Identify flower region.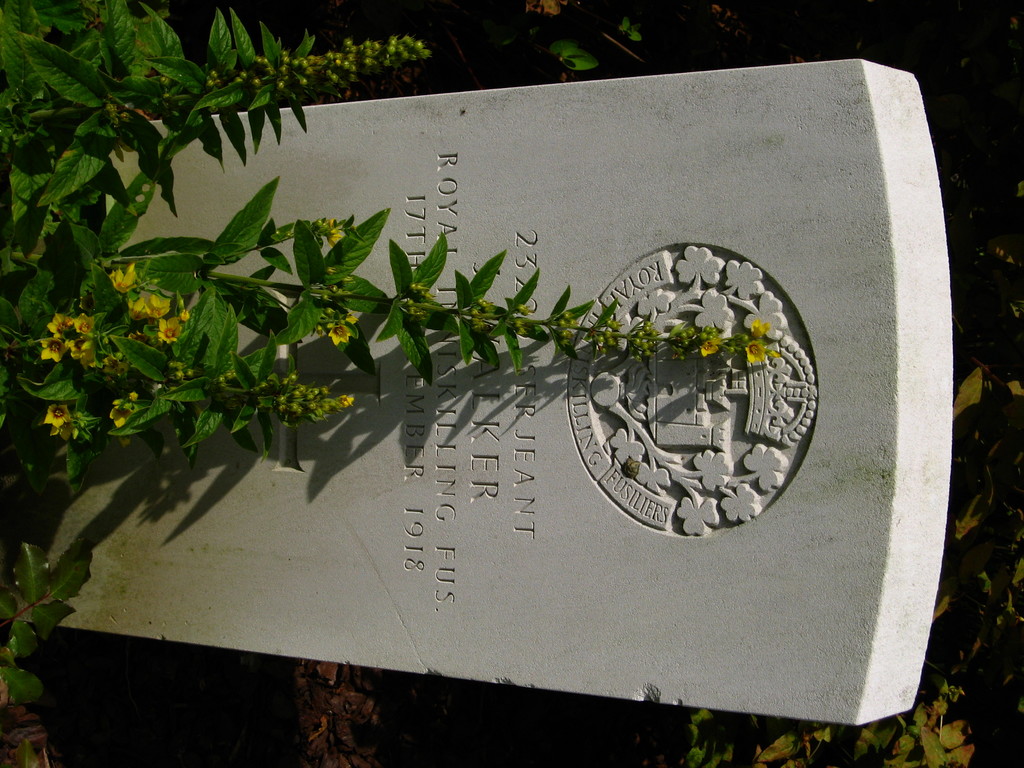
Region: pyautogui.locateOnScreen(49, 315, 75, 341).
